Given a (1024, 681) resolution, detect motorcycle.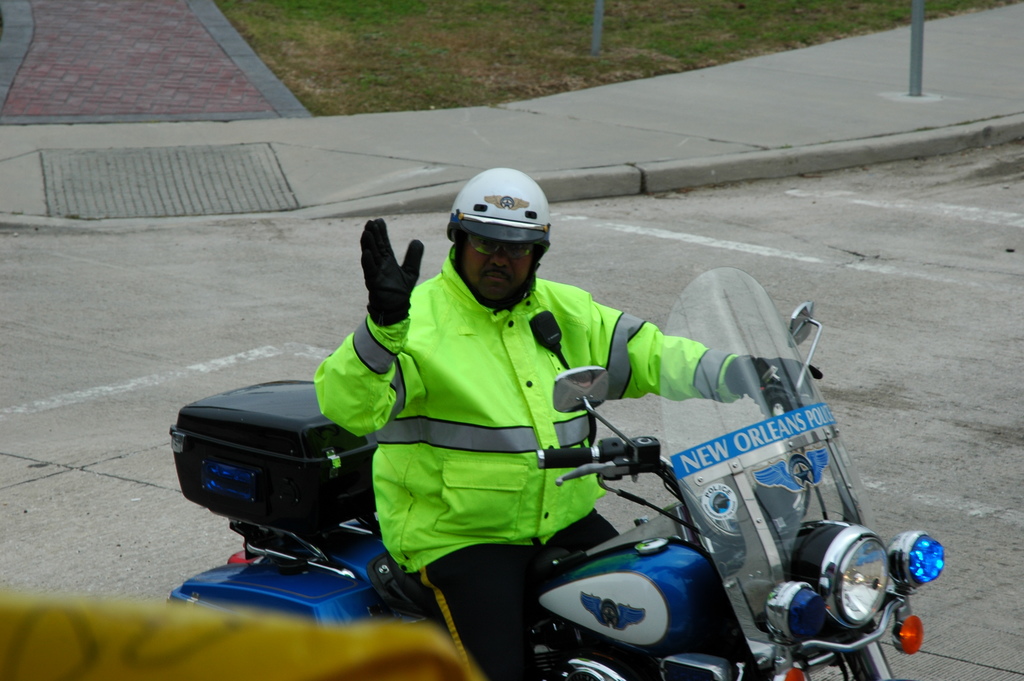
bbox(155, 261, 948, 678).
